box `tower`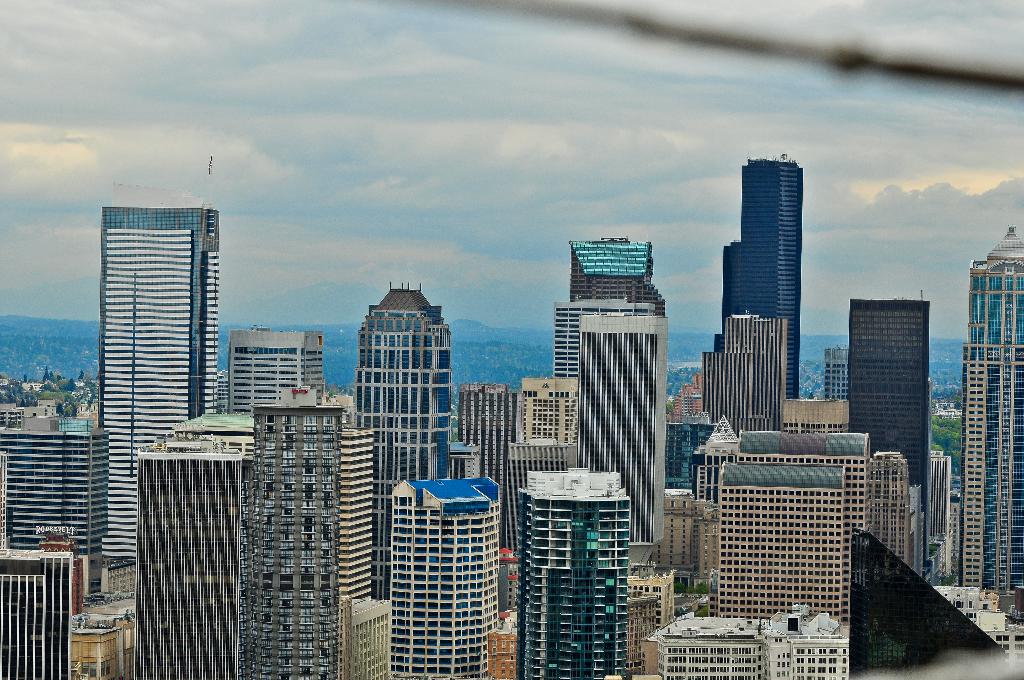
[left=89, top=182, right=219, bottom=604]
